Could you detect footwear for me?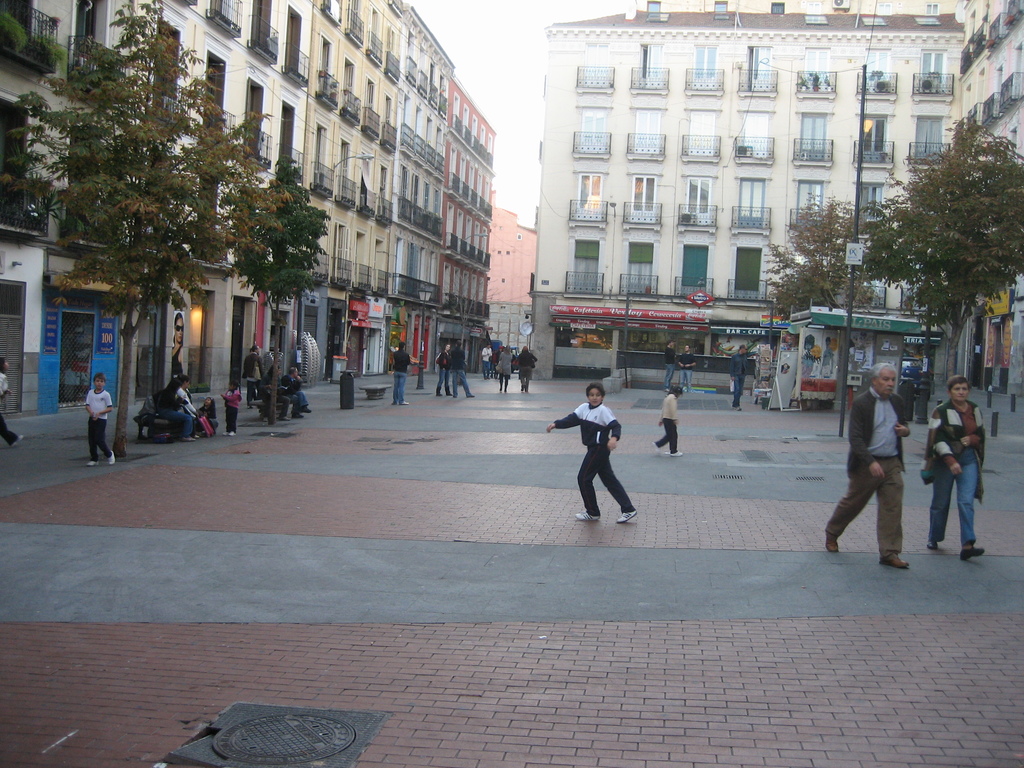
Detection result: 674/451/679/456.
